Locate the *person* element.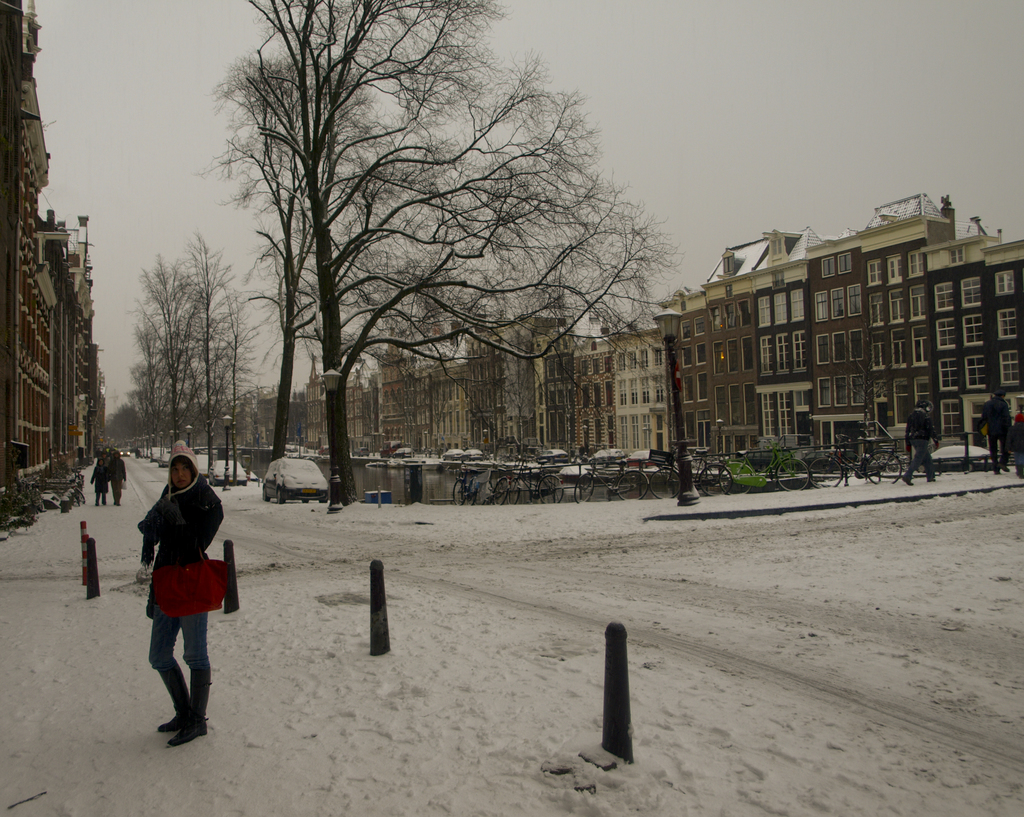
Element bbox: select_region(903, 394, 941, 483).
